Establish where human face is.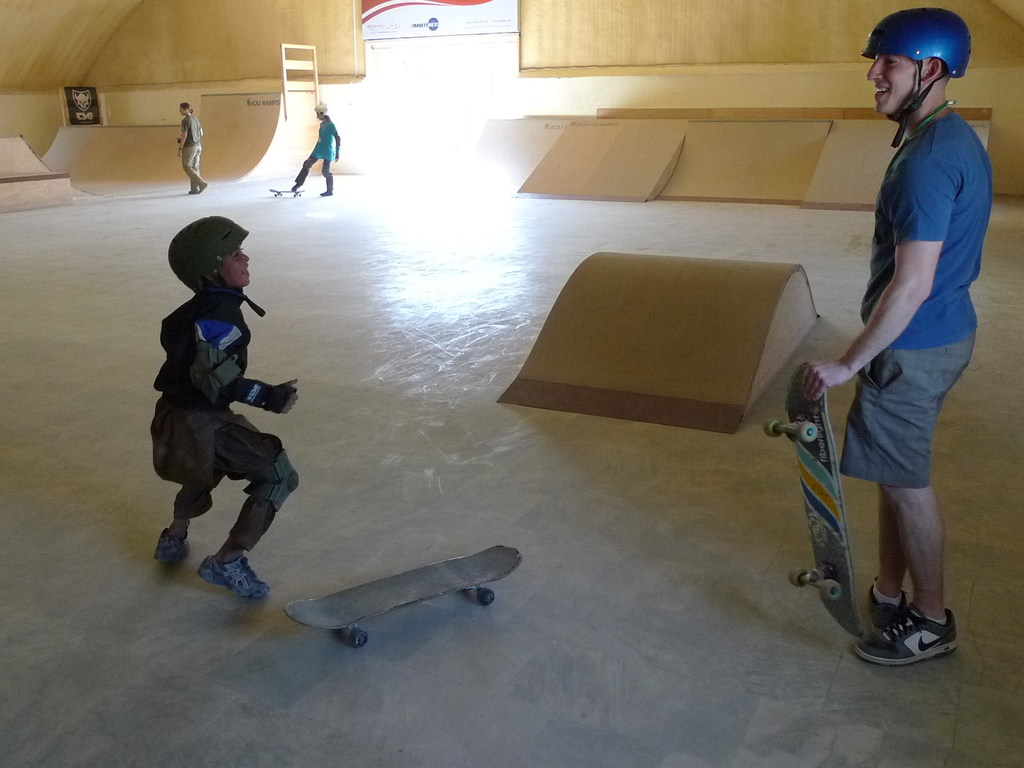
Established at (220, 246, 251, 291).
